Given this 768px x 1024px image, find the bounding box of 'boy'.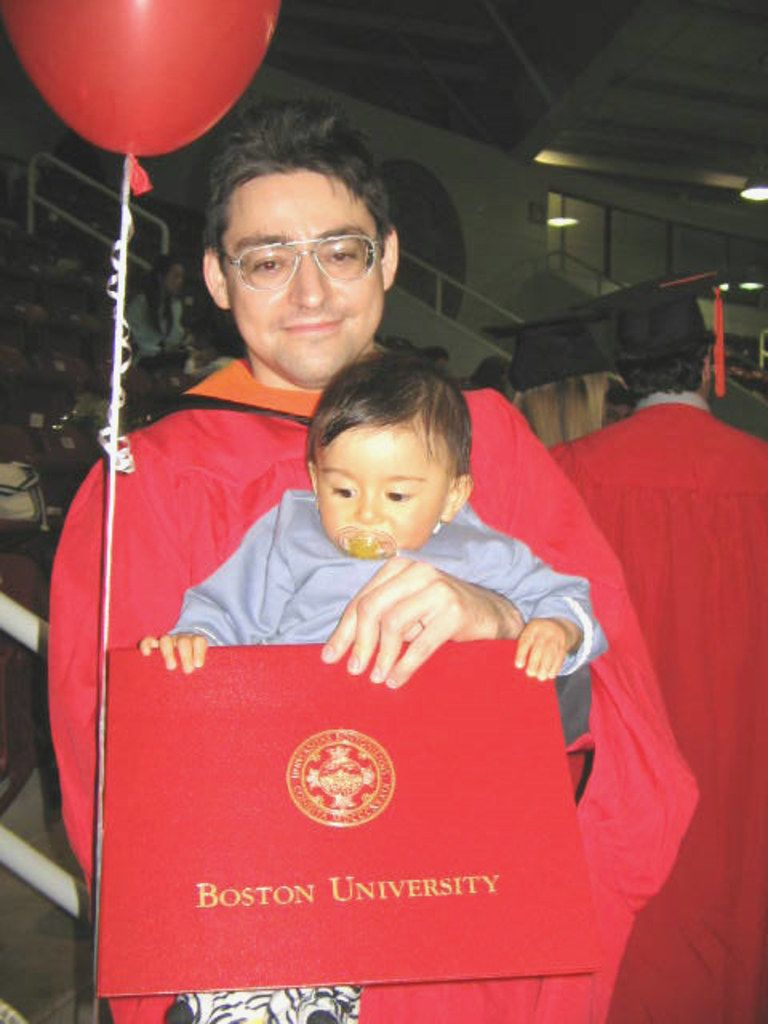
BBox(130, 362, 611, 1022).
